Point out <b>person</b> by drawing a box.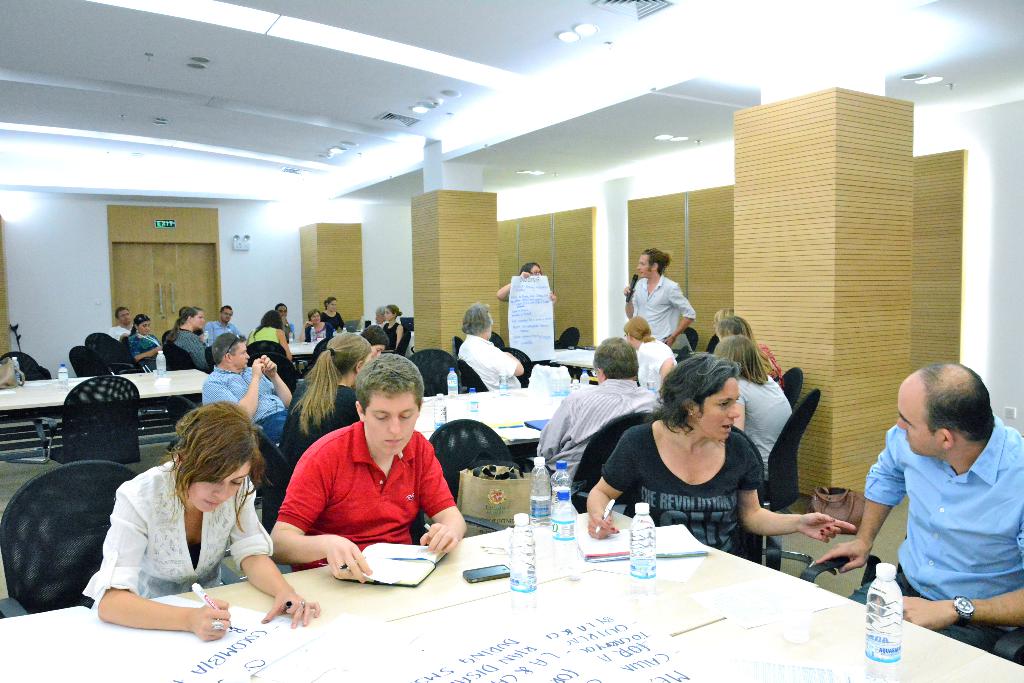
region(102, 282, 410, 365).
